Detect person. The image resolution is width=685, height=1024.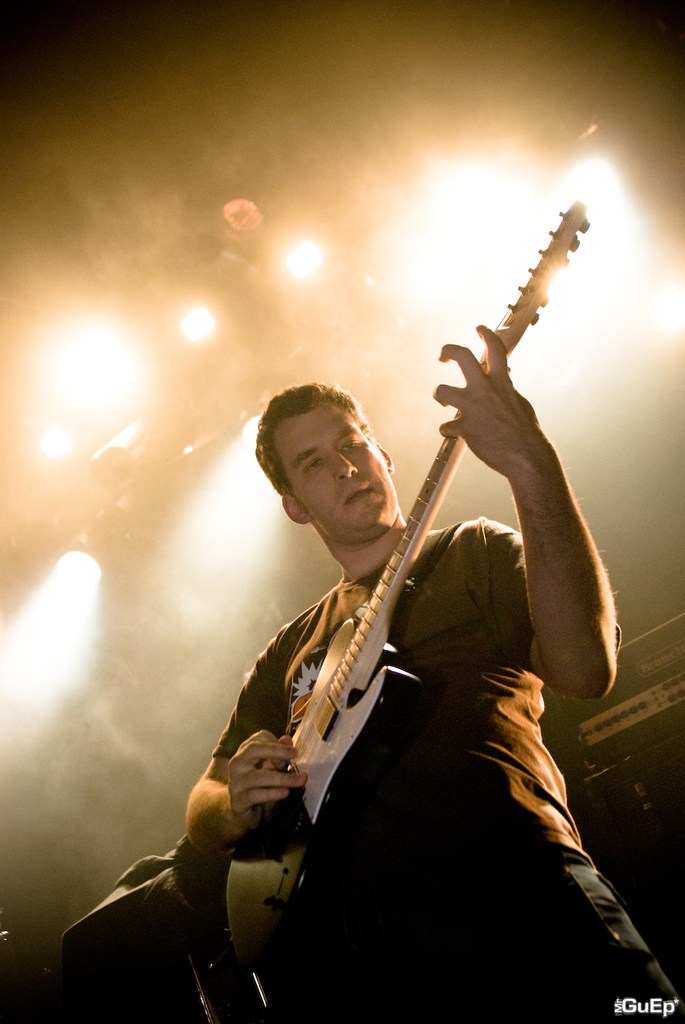
188:325:684:1023.
